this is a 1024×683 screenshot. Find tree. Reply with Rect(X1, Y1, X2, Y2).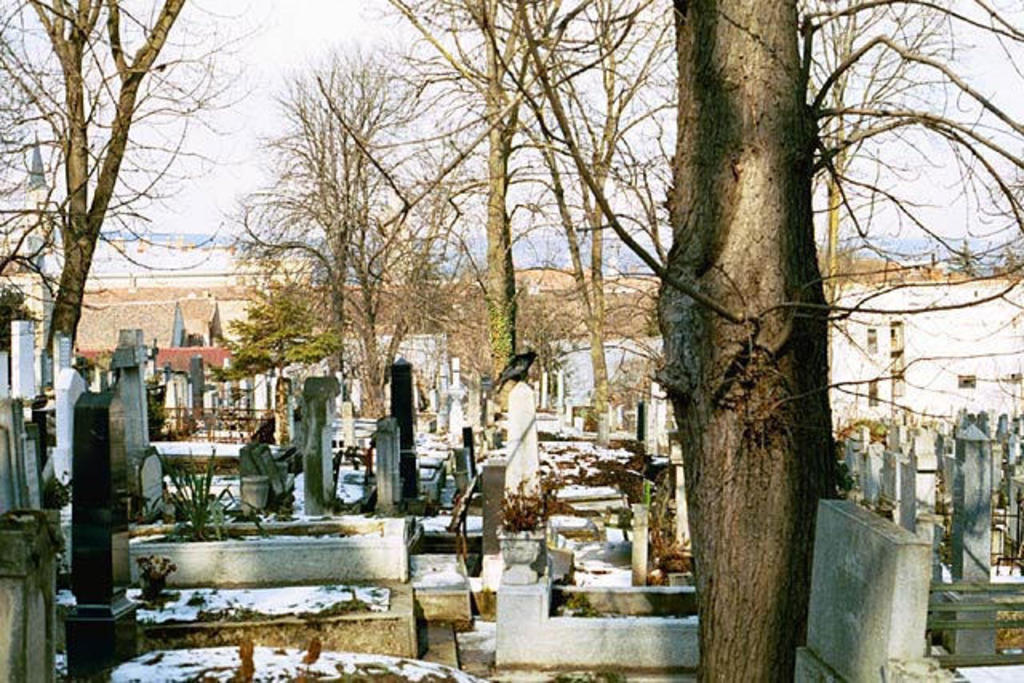
Rect(373, 0, 666, 422).
